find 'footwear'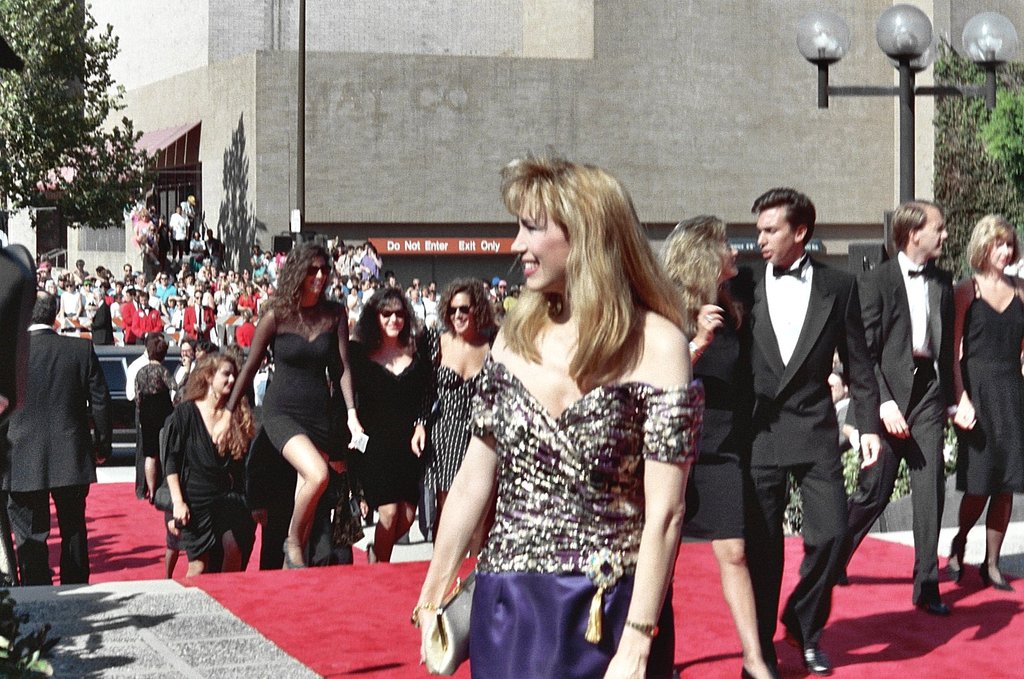
left=947, top=545, right=971, bottom=581
